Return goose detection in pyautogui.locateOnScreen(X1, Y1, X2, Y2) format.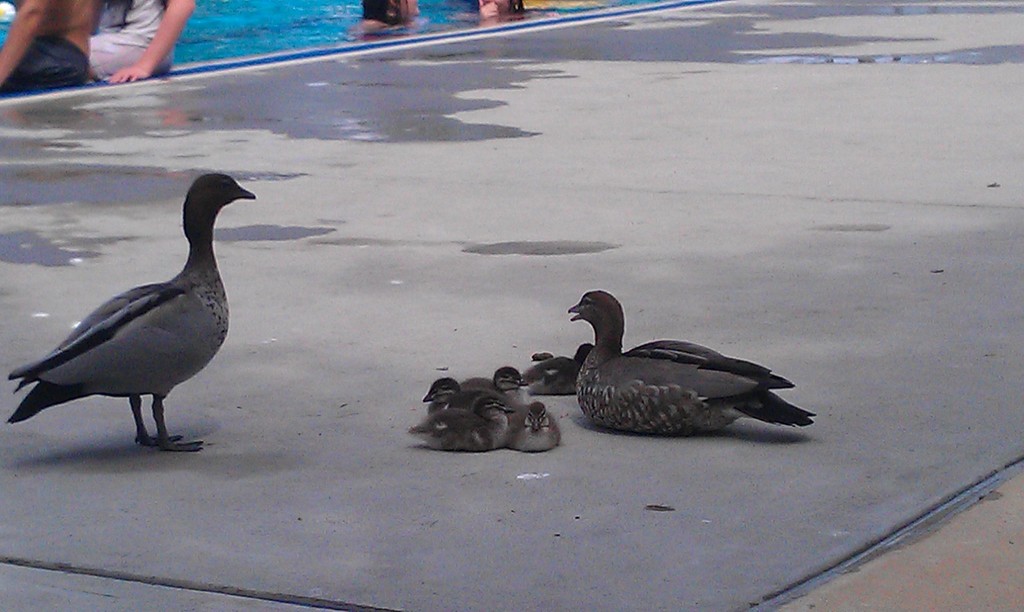
pyautogui.locateOnScreen(489, 365, 527, 410).
